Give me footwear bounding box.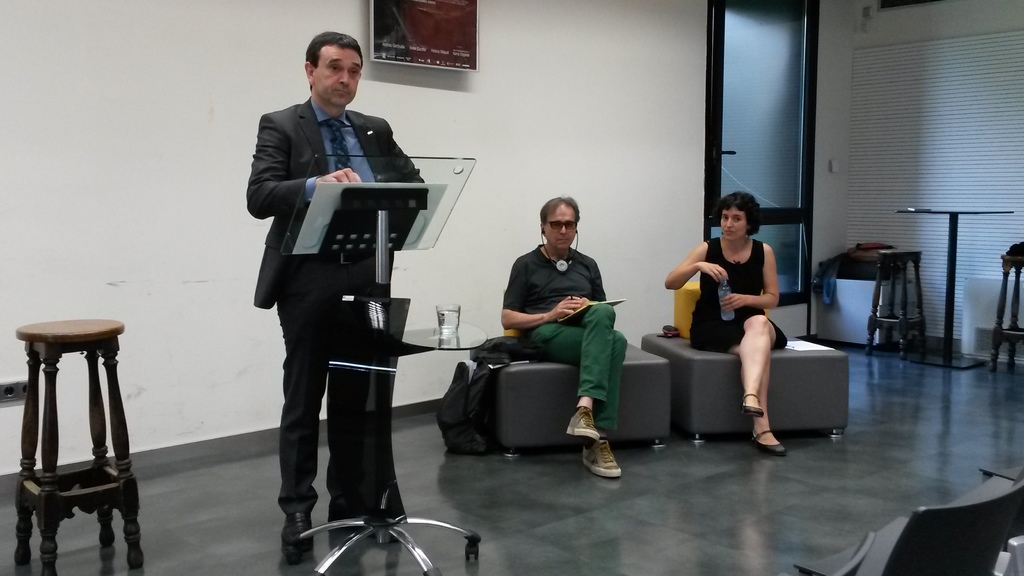
280:509:312:545.
